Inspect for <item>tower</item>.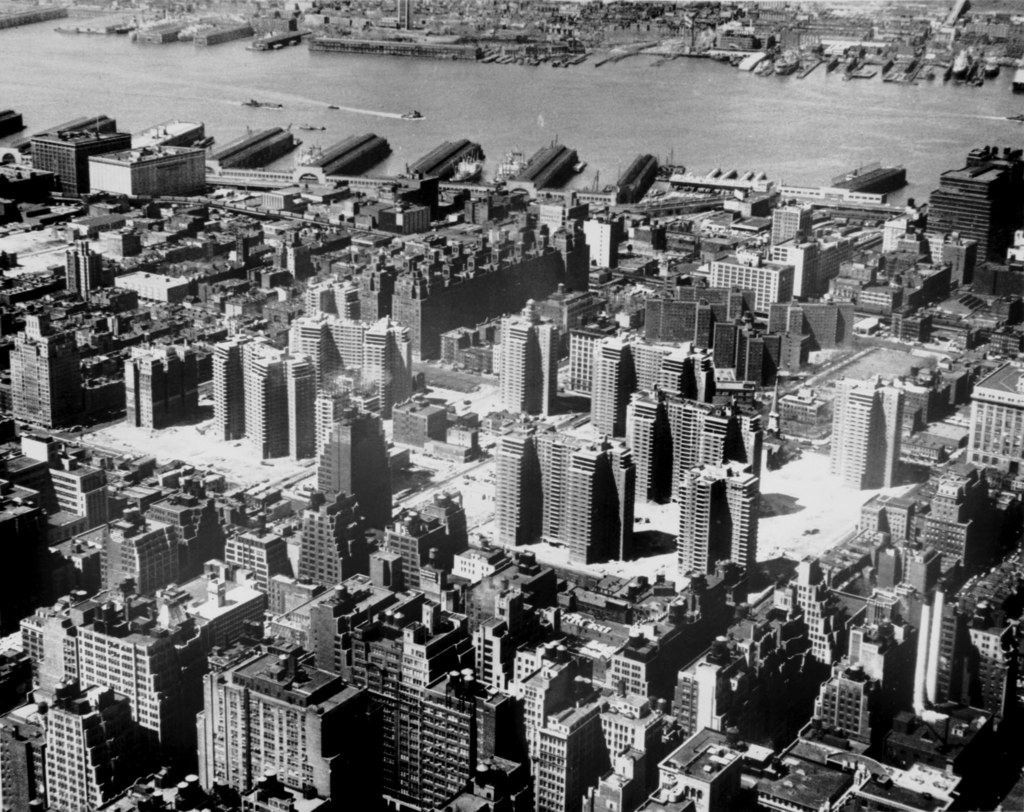
Inspection: (left=224, top=345, right=315, bottom=453).
